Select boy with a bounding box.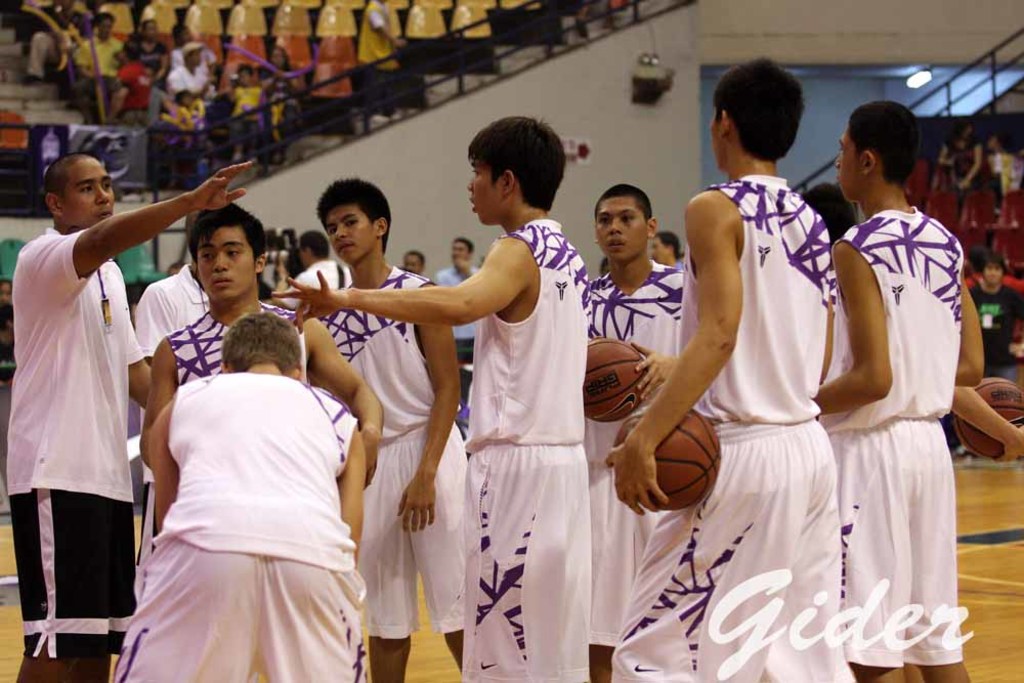
[587, 182, 690, 682].
